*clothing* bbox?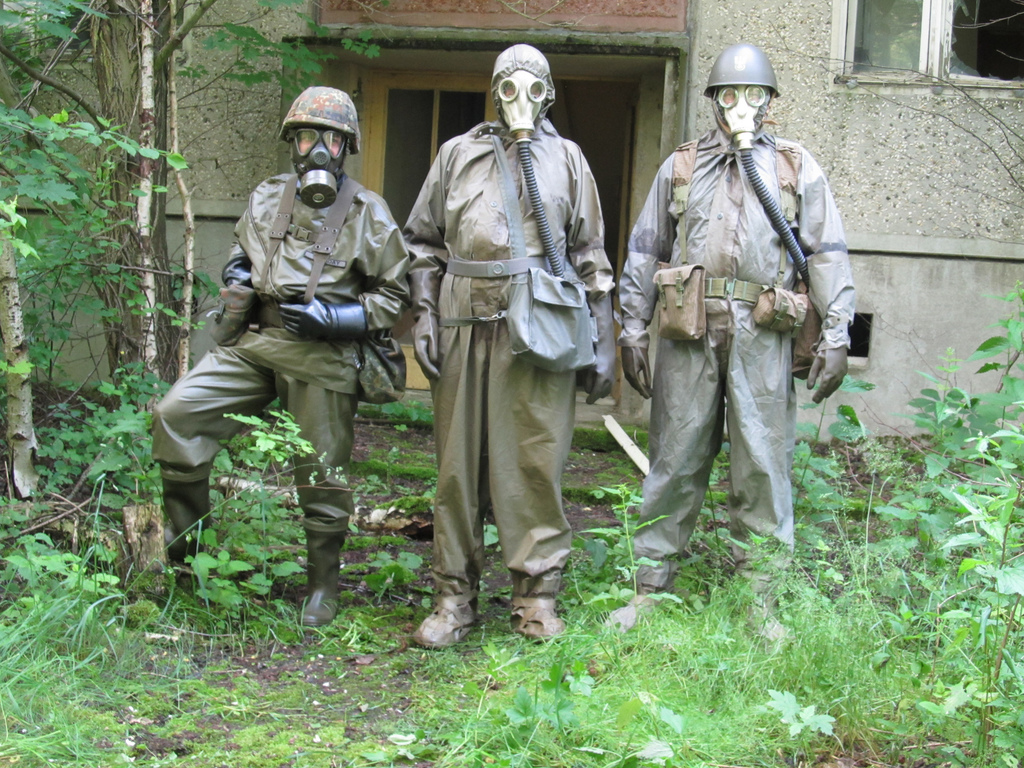
<region>612, 122, 854, 588</region>
